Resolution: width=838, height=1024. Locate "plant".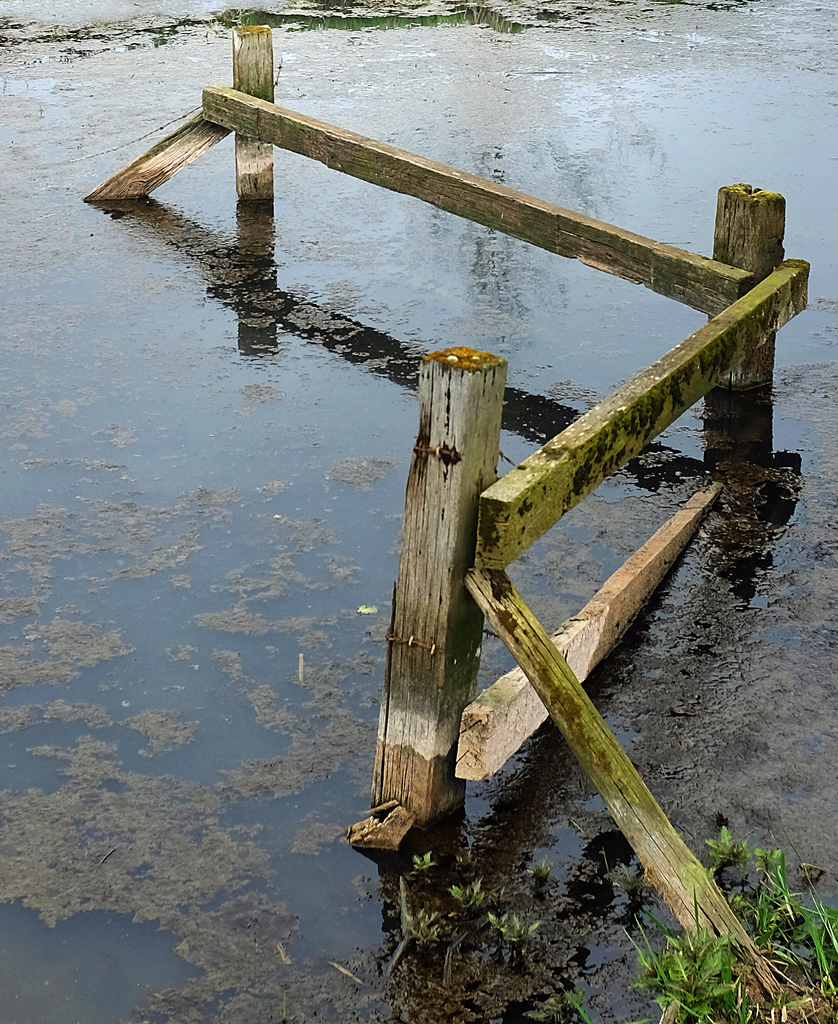
Rect(447, 881, 478, 914).
